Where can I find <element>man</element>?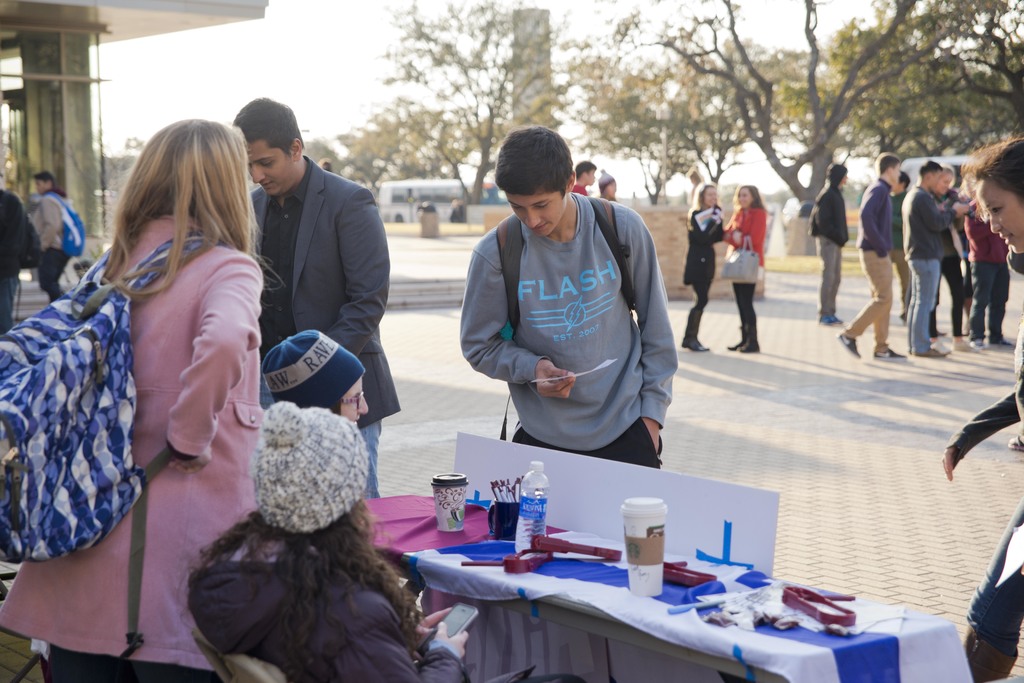
You can find it at bbox(458, 124, 678, 469).
